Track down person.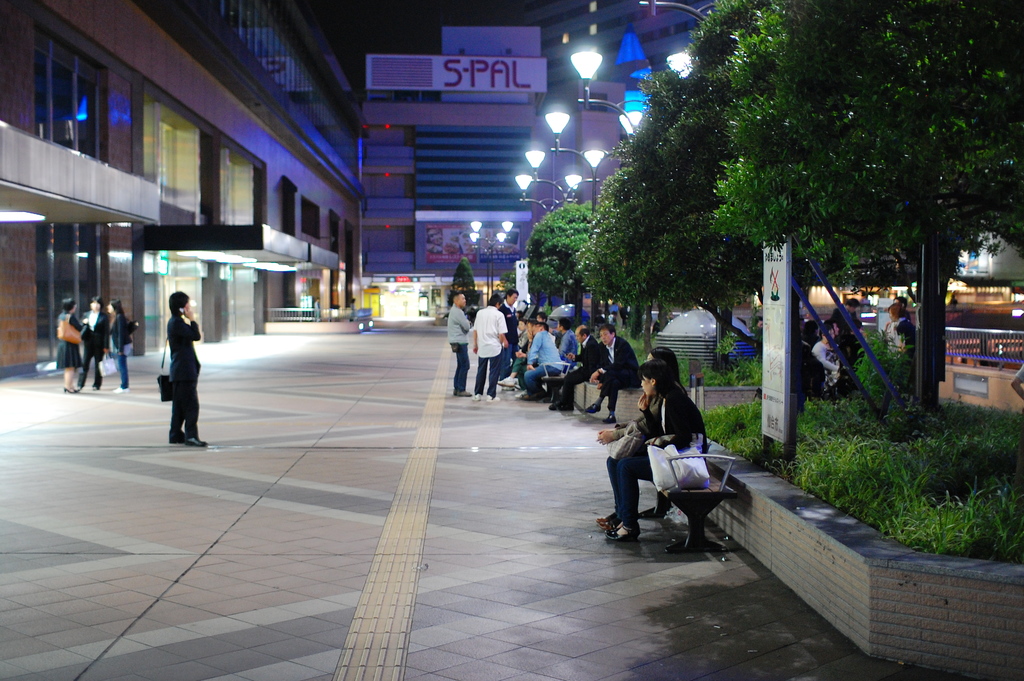
Tracked to 588 325 639 421.
